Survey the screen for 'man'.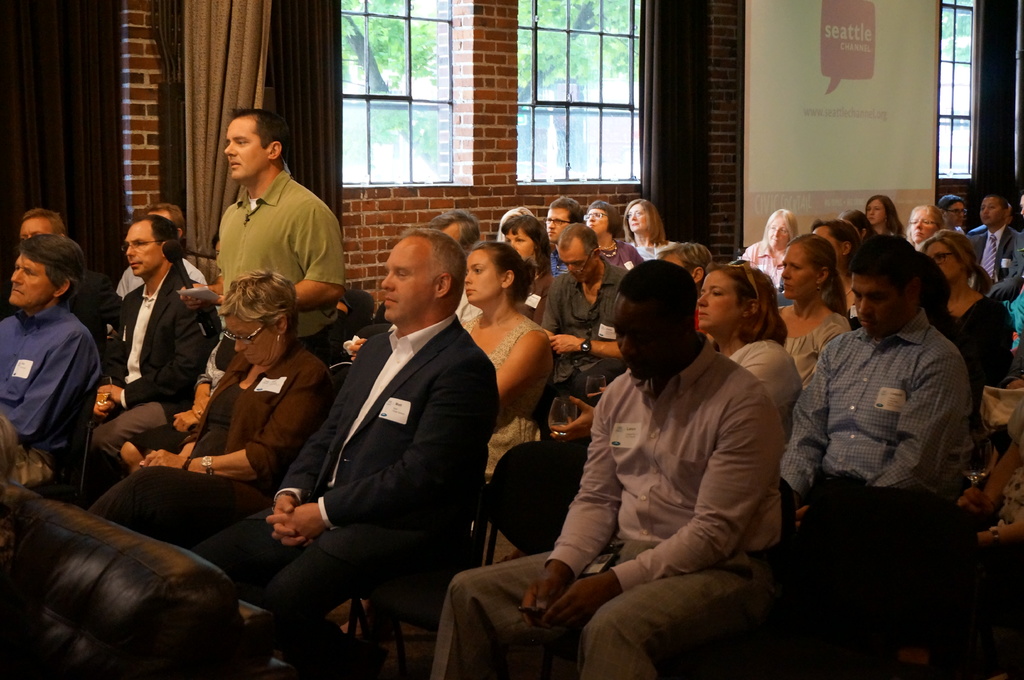
Survey found: box=[540, 193, 584, 286].
